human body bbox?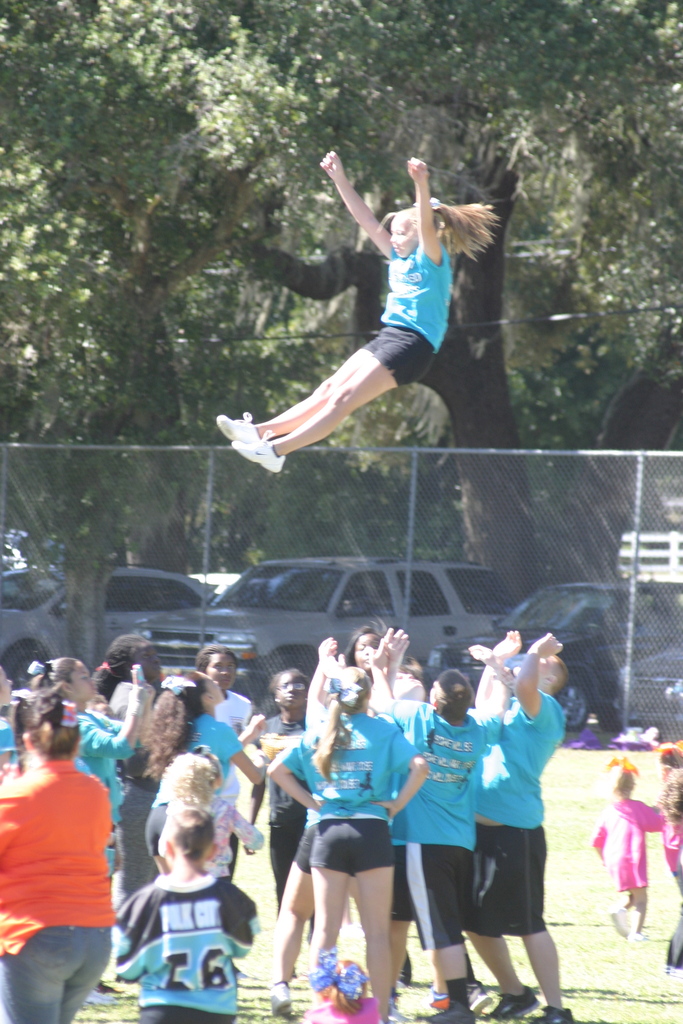
locate(237, 109, 529, 493)
